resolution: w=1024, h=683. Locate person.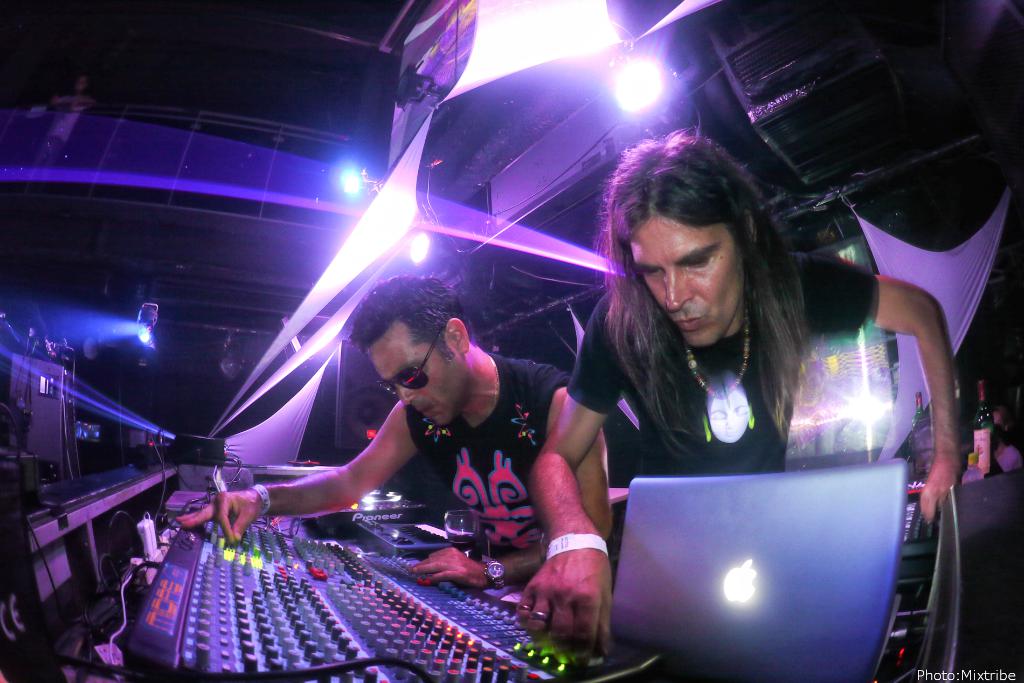
[120, 299, 168, 426].
